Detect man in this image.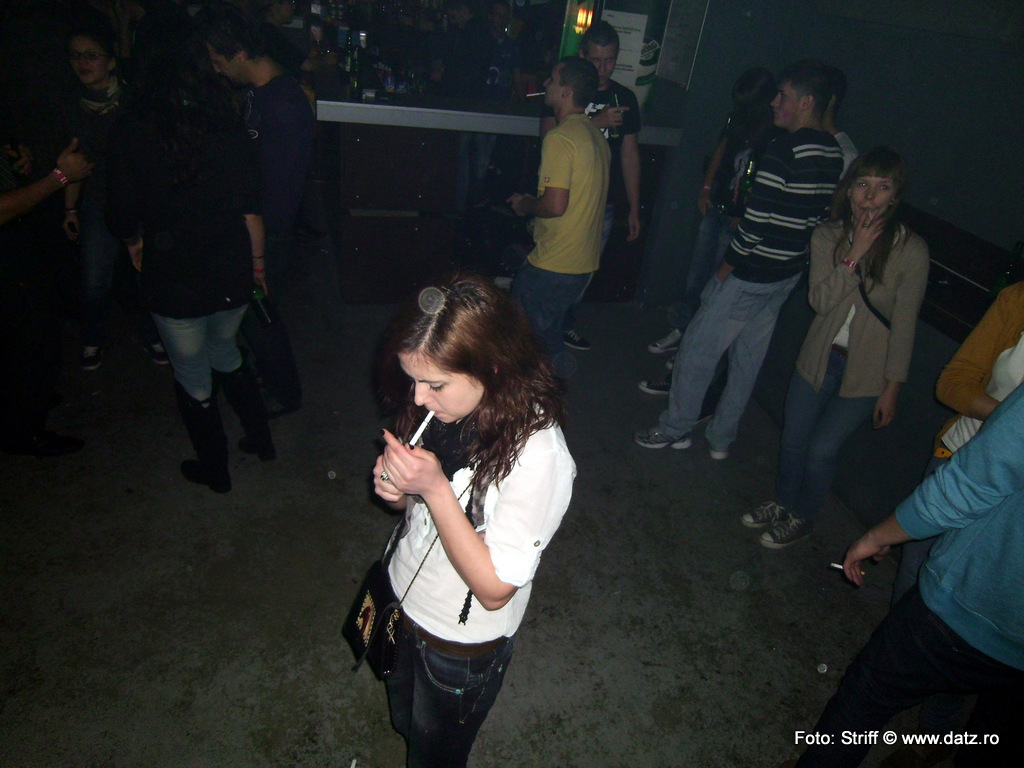
Detection: <box>260,0,342,91</box>.
